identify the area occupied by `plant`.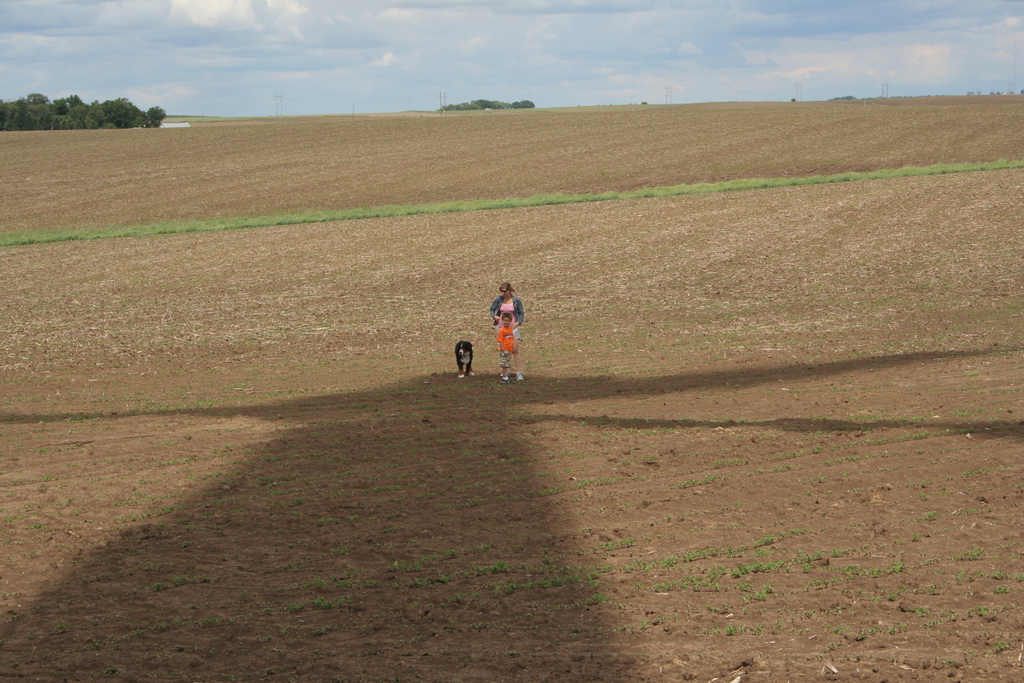
Area: x1=4, y1=511, x2=14, y2=524.
